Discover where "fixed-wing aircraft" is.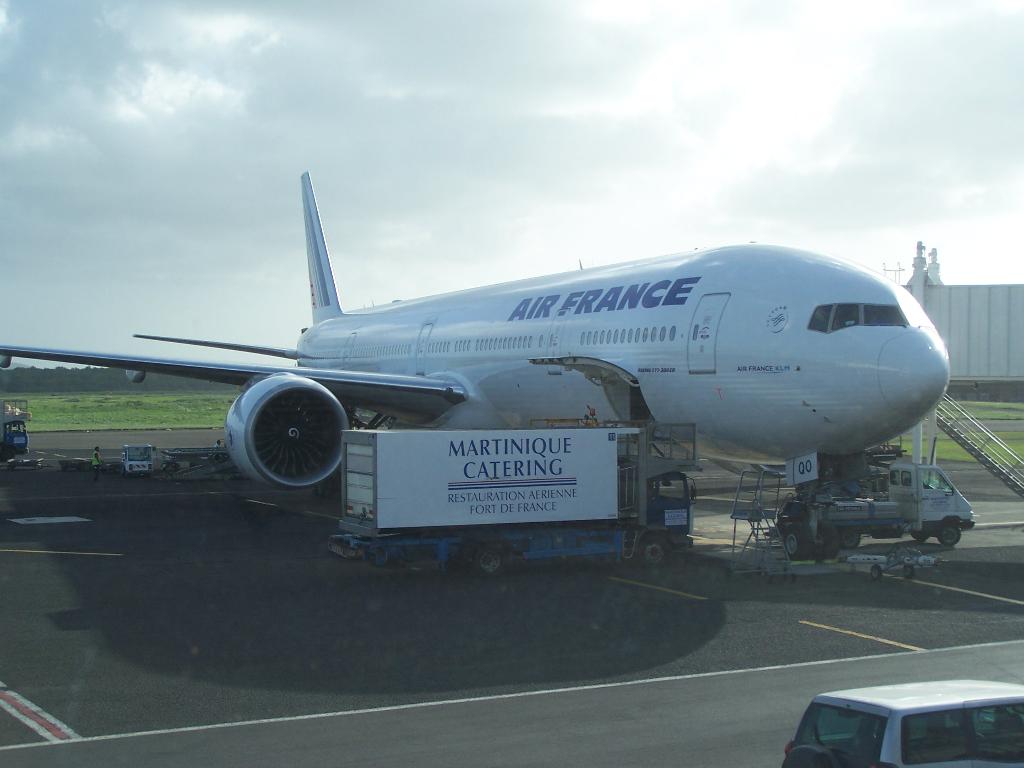
Discovered at bbox=(0, 170, 952, 564).
